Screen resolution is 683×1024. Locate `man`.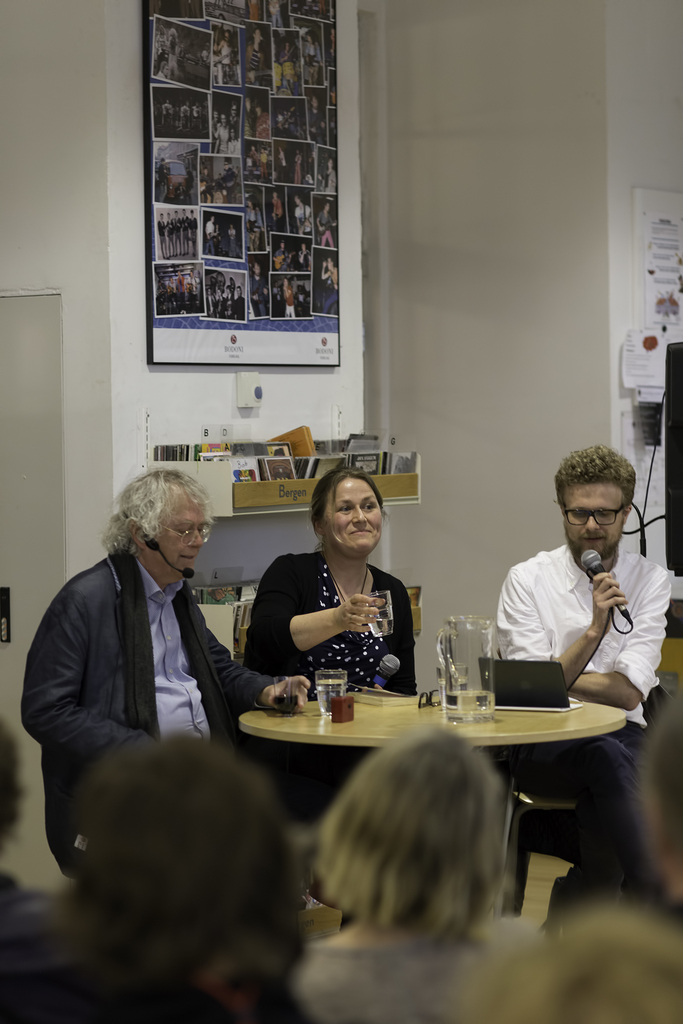
[x1=26, y1=463, x2=287, y2=927].
